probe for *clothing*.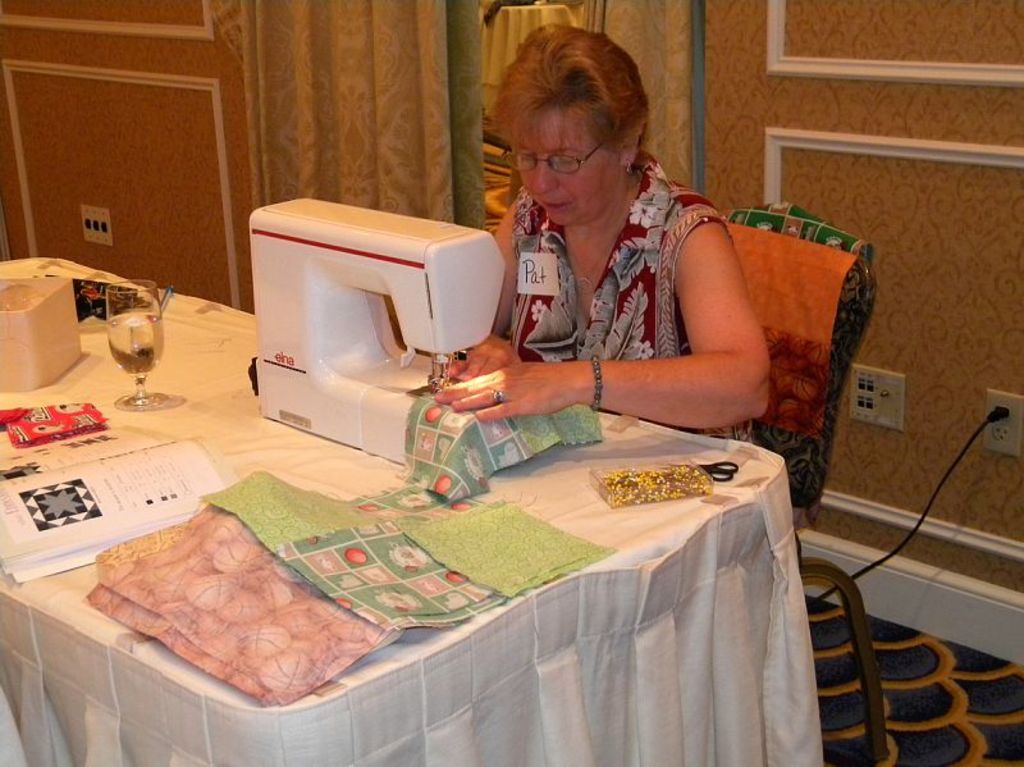
Probe result: select_region(516, 168, 767, 423).
